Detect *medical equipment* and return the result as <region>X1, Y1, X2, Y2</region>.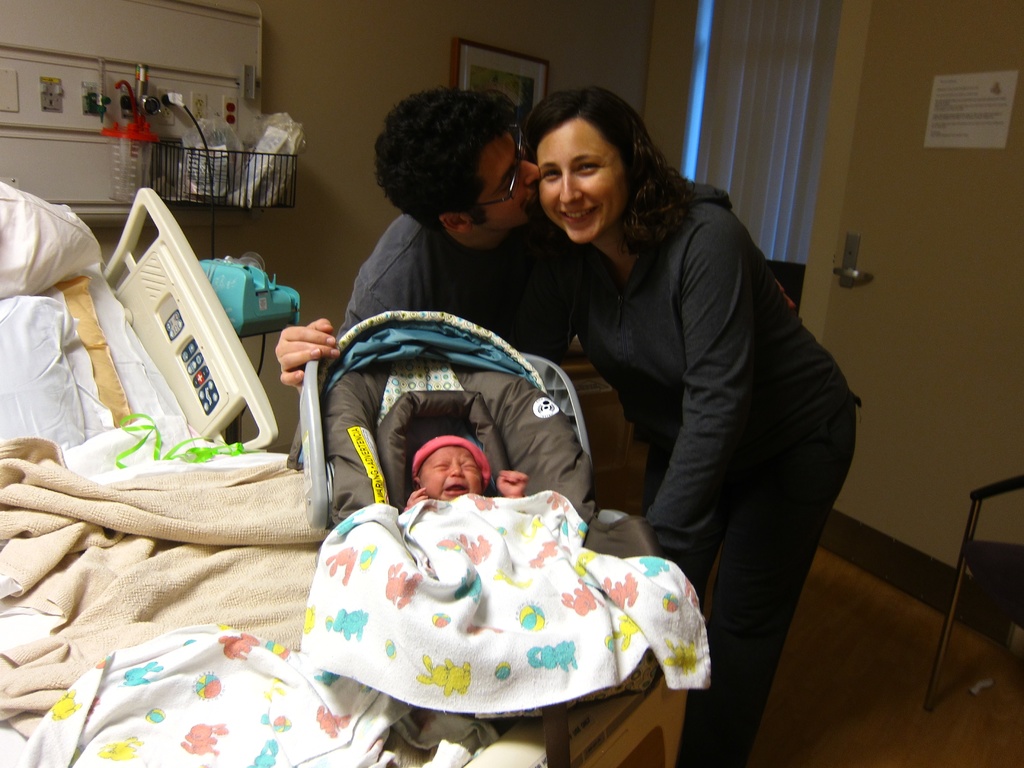
<region>0, 176, 681, 767</region>.
